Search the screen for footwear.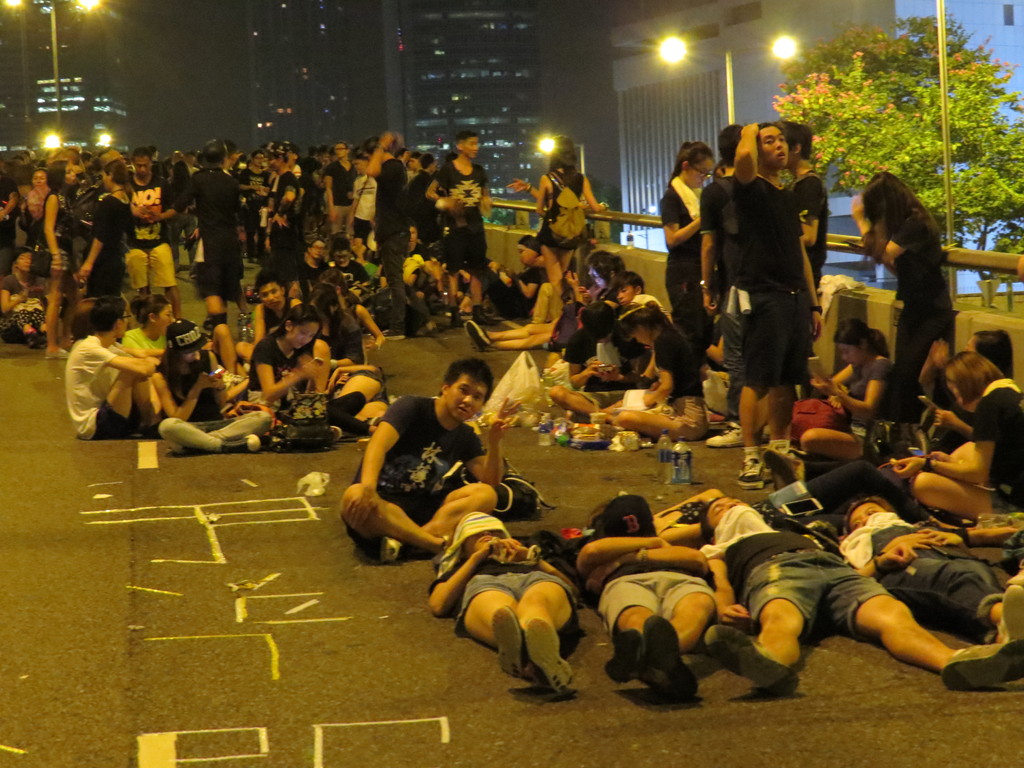
Found at l=44, t=347, r=68, b=358.
